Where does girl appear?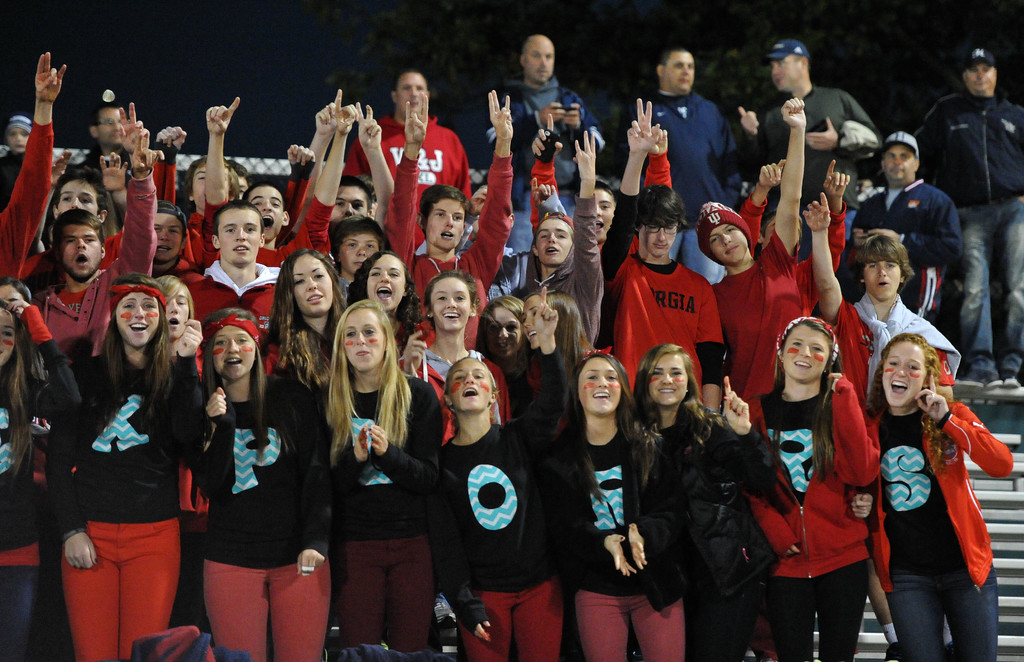
Appears at <bbox>851, 330, 1018, 661</bbox>.
